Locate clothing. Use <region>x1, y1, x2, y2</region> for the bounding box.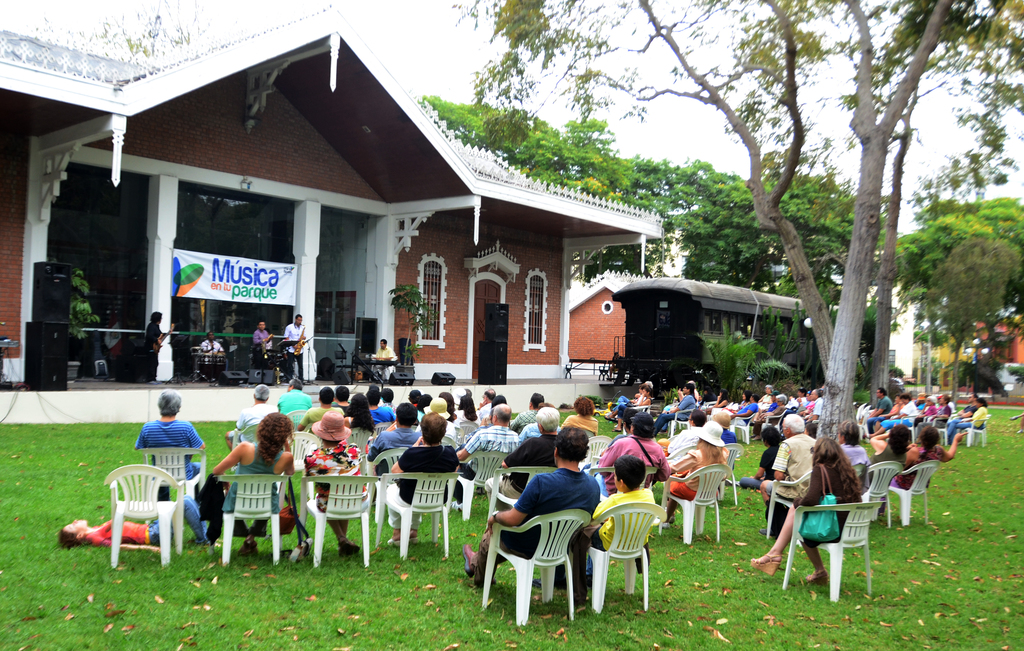
<region>514, 433, 554, 469</region>.
